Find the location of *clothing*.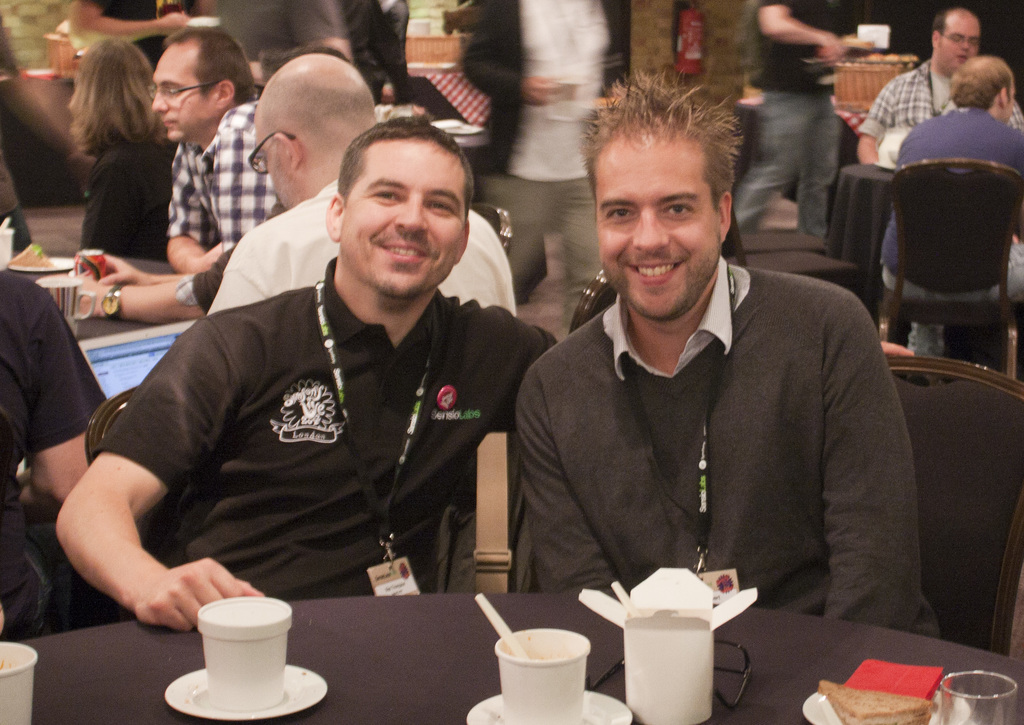
Location: (84,248,561,621).
